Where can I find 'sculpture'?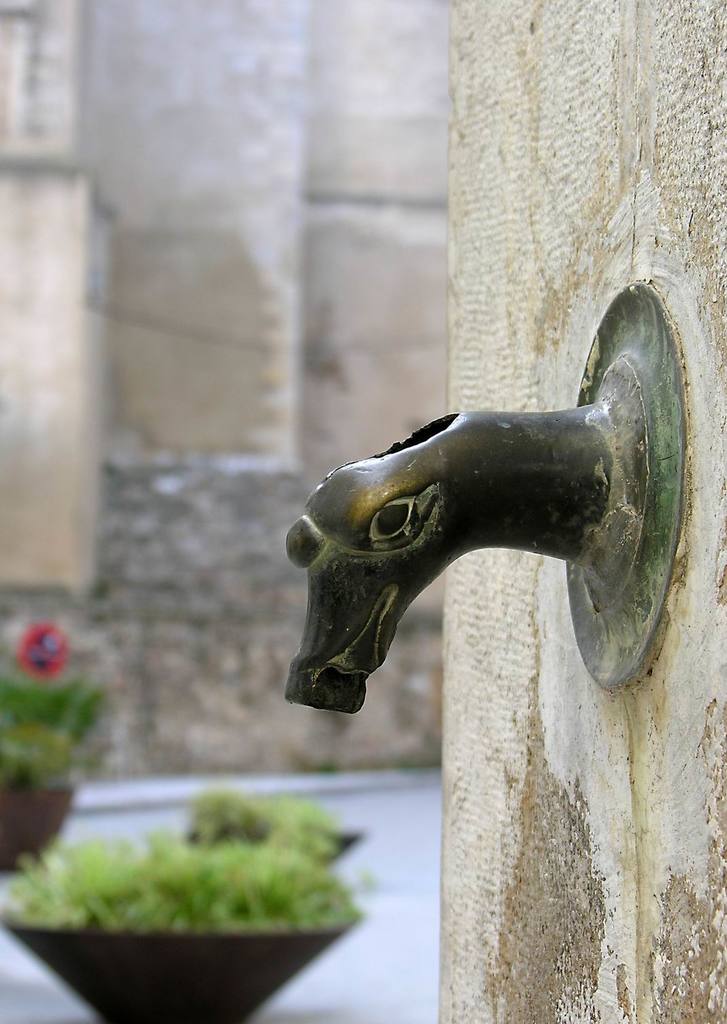
You can find it at detection(311, 313, 726, 691).
